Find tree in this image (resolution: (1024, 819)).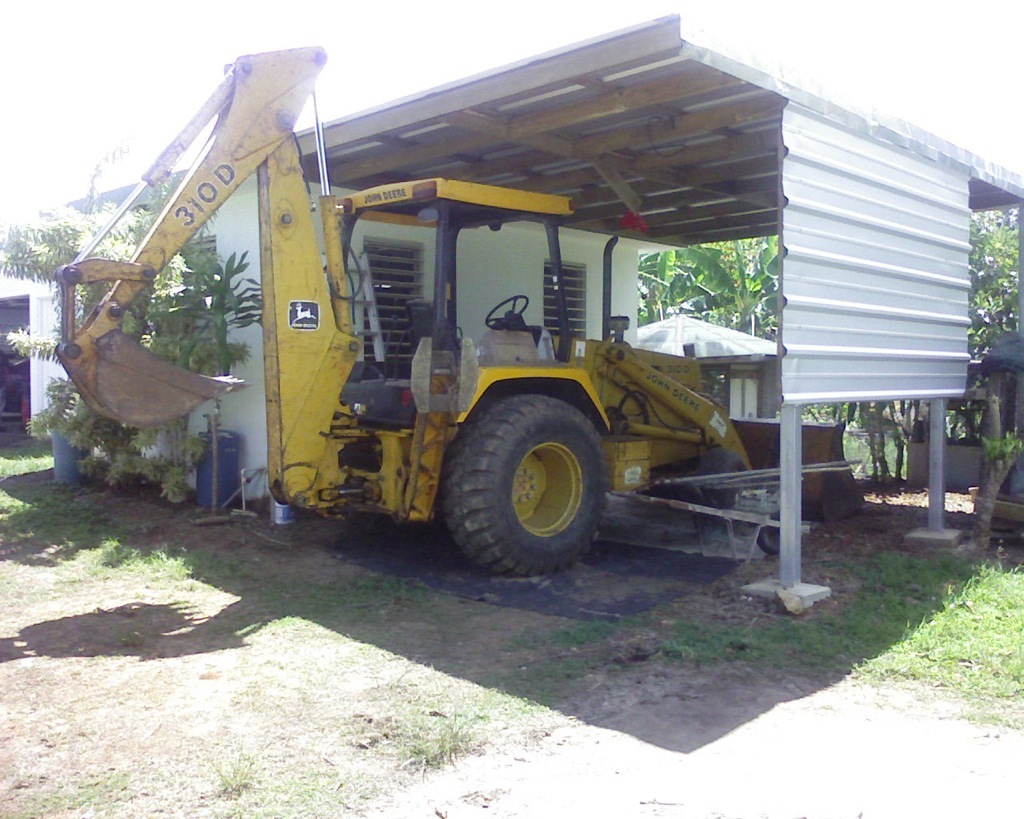
BBox(151, 255, 265, 515).
